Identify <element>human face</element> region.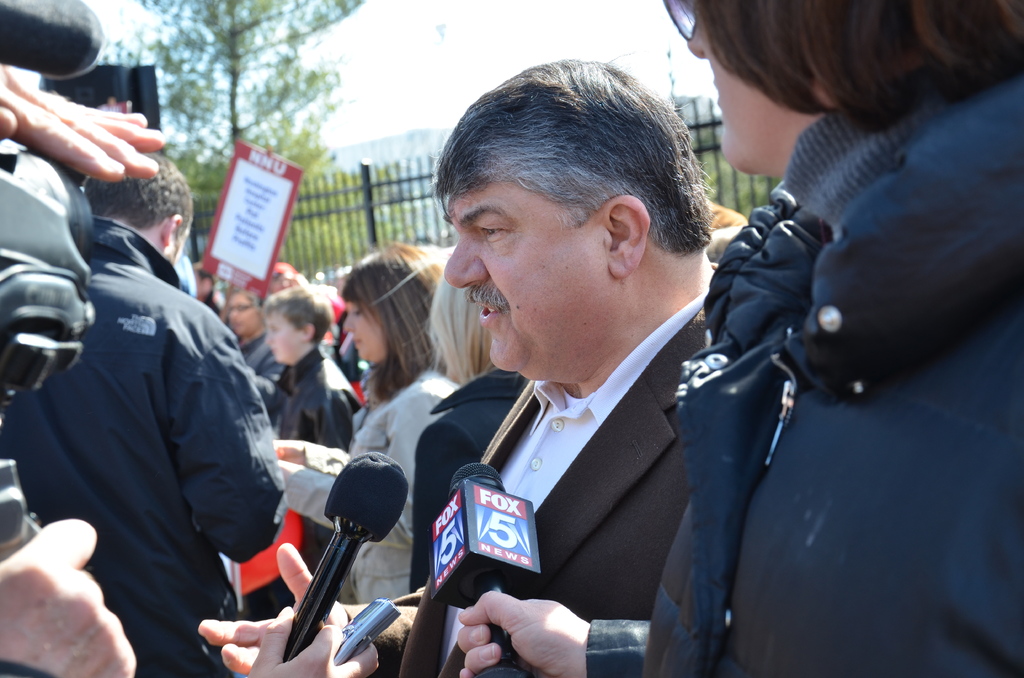
Region: <bbox>264, 315, 299, 356</bbox>.
